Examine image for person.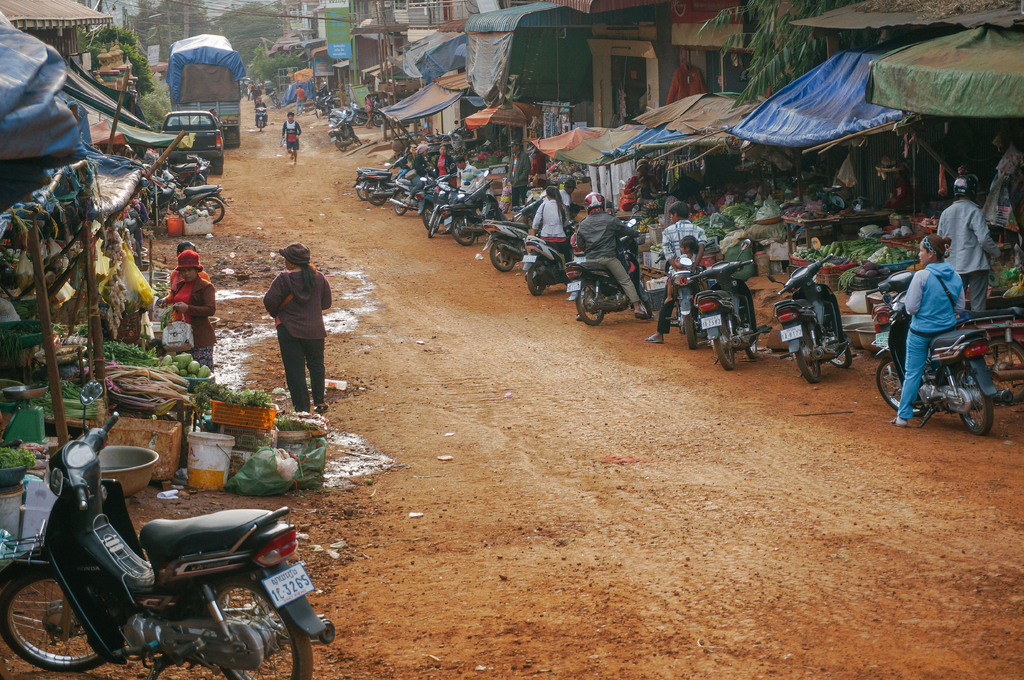
Examination result: [x1=527, y1=176, x2=574, y2=257].
